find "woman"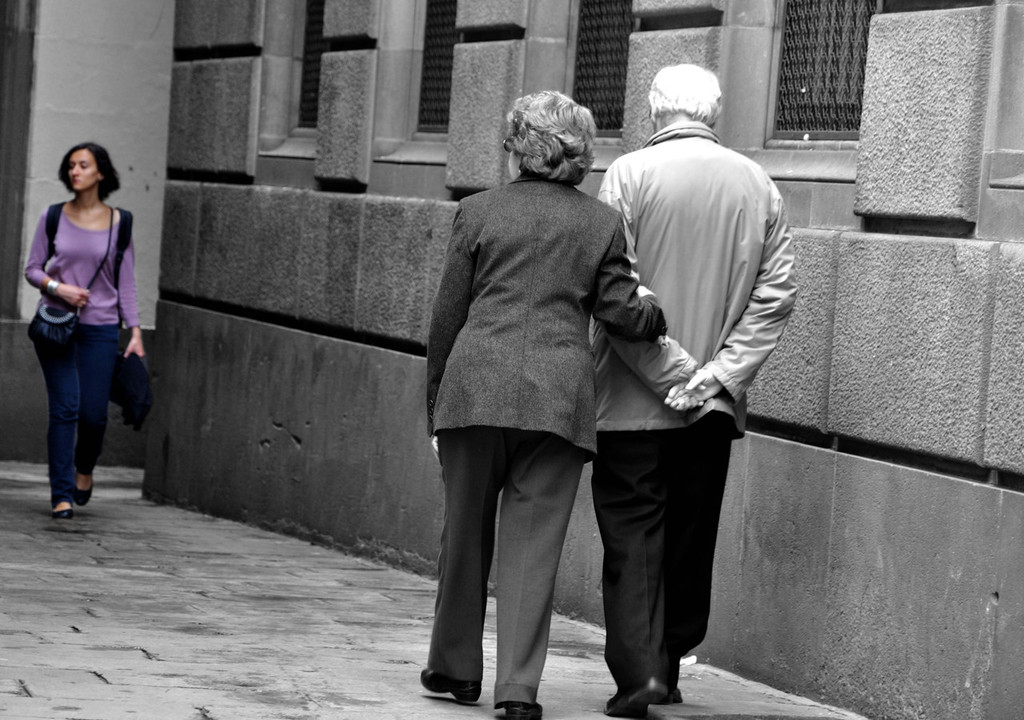
box(426, 88, 675, 719)
